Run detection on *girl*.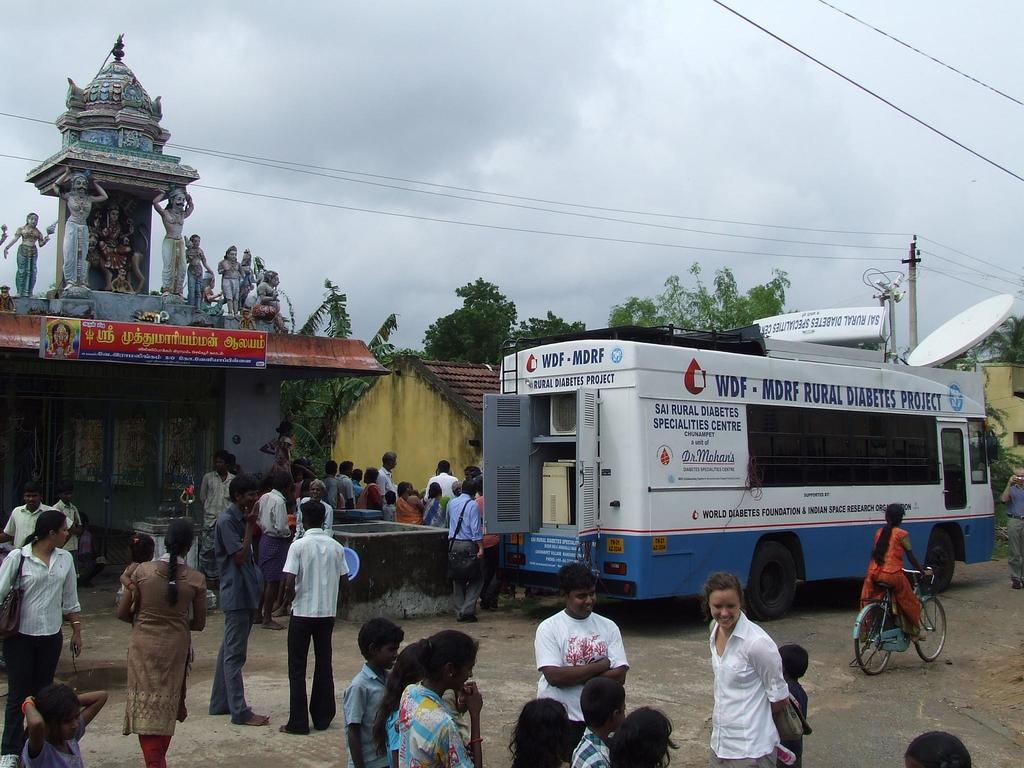
Result: <box>115,533,154,615</box>.
